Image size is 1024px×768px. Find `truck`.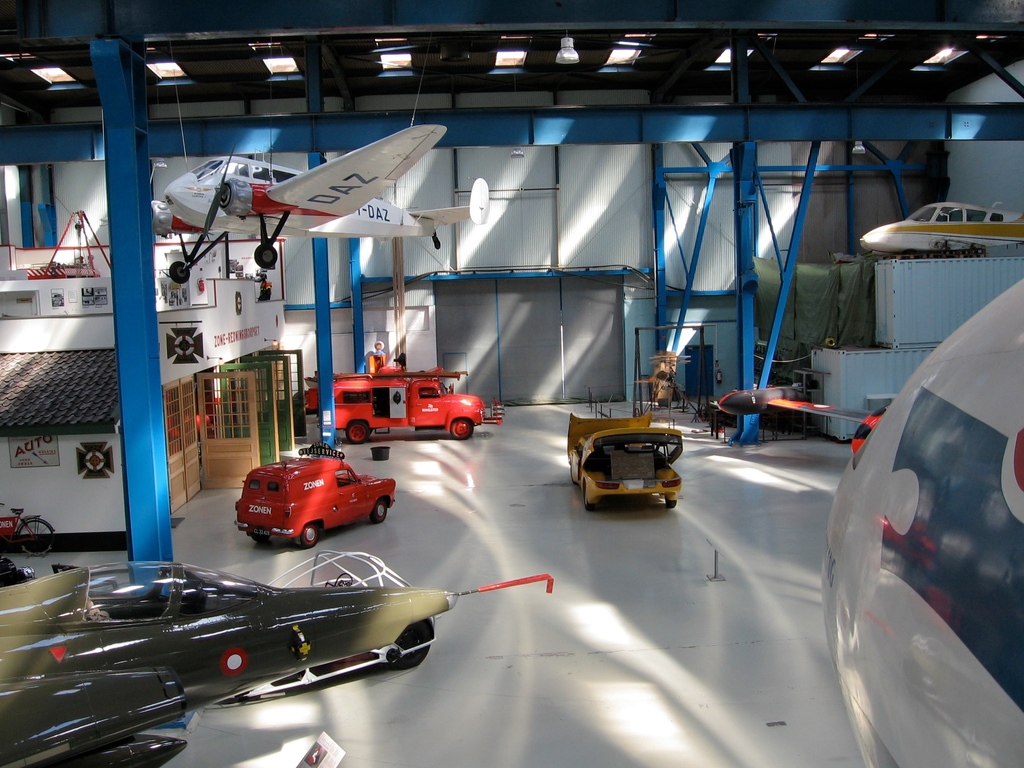
324/358/492/455.
